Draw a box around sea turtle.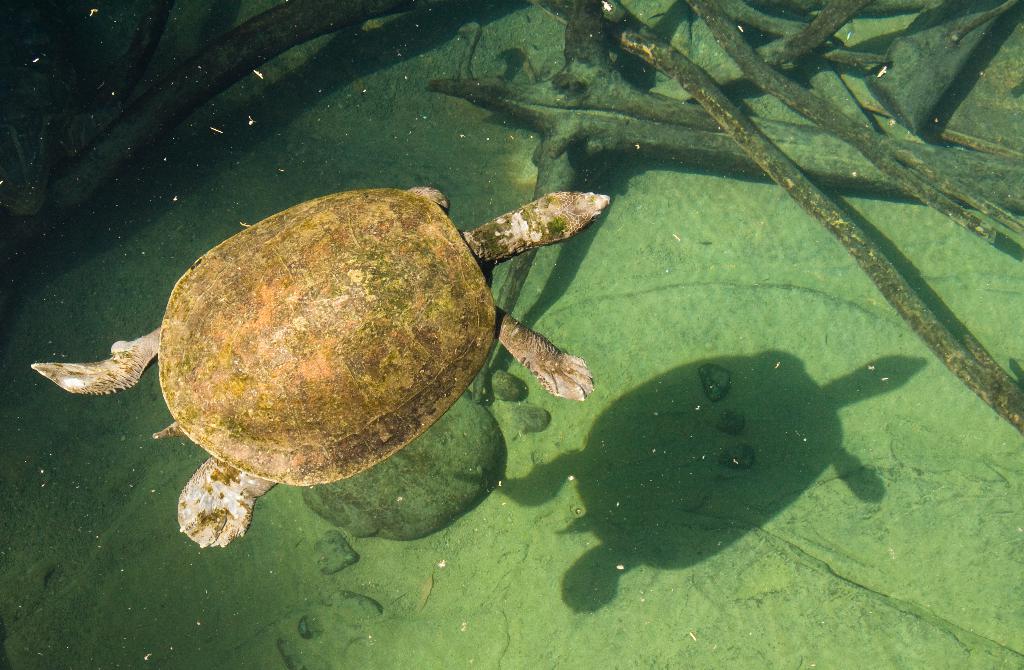
select_region(26, 178, 612, 547).
